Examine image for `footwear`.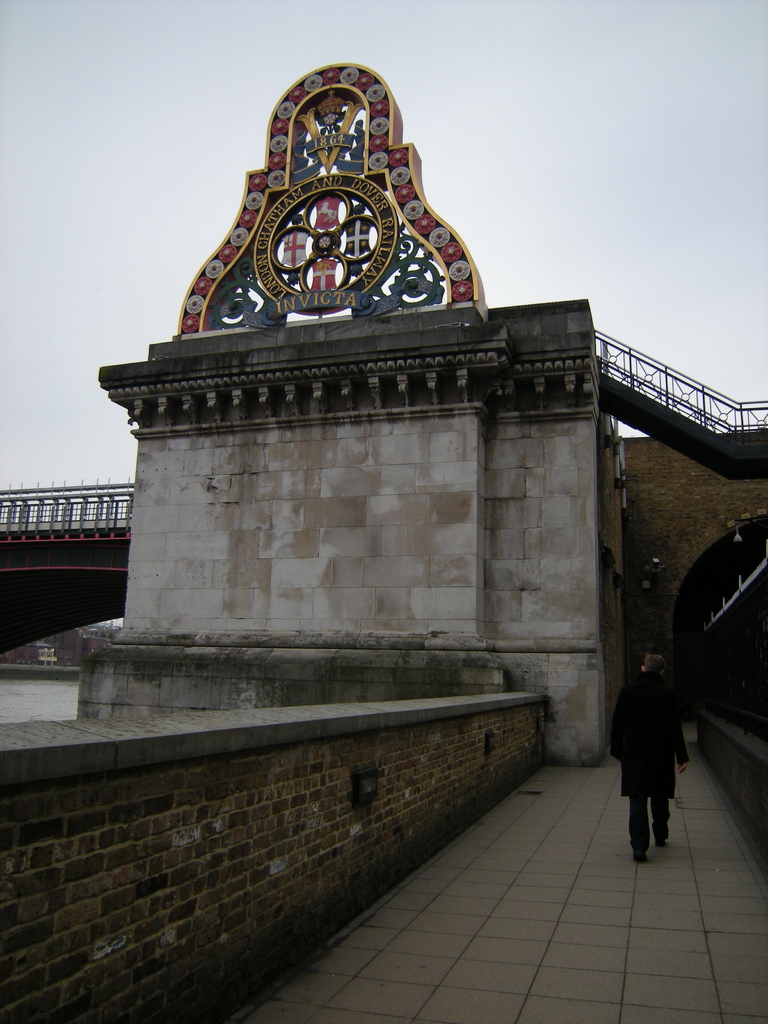
Examination result: (657,836,664,847).
